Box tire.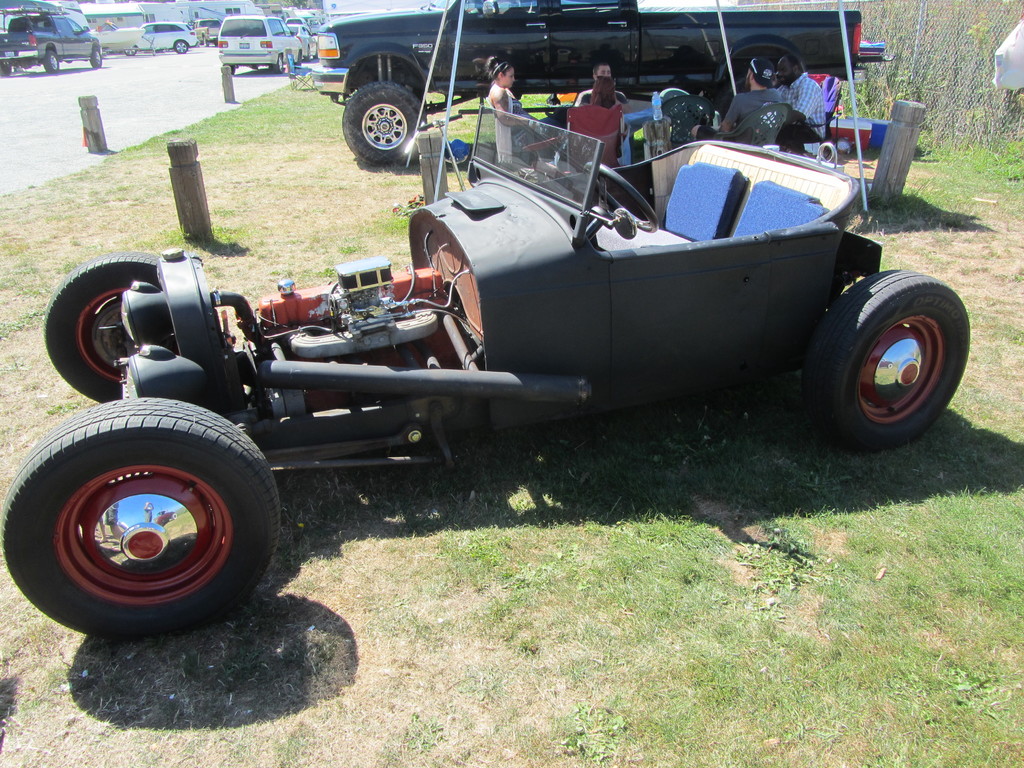
left=124, top=47, right=136, bottom=56.
